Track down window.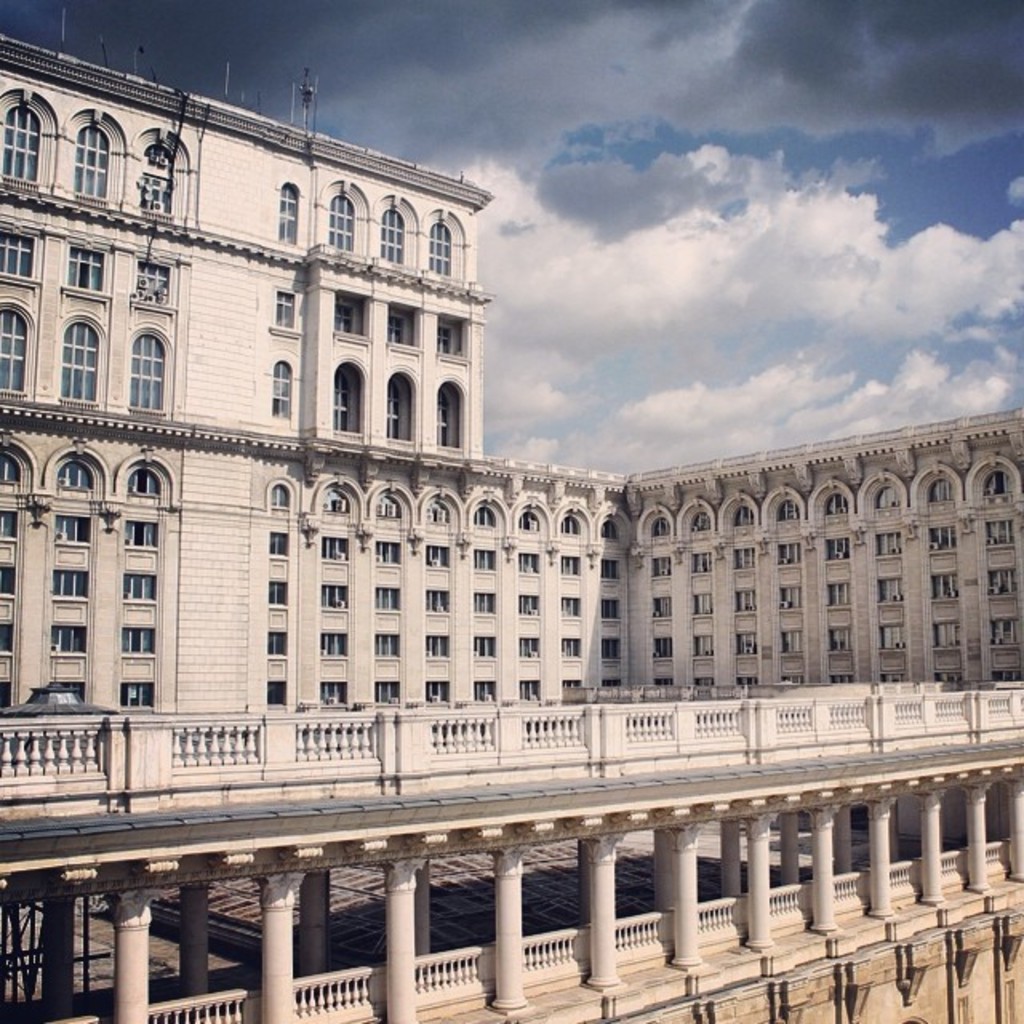
Tracked to BBox(58, 466, 91, 490).
